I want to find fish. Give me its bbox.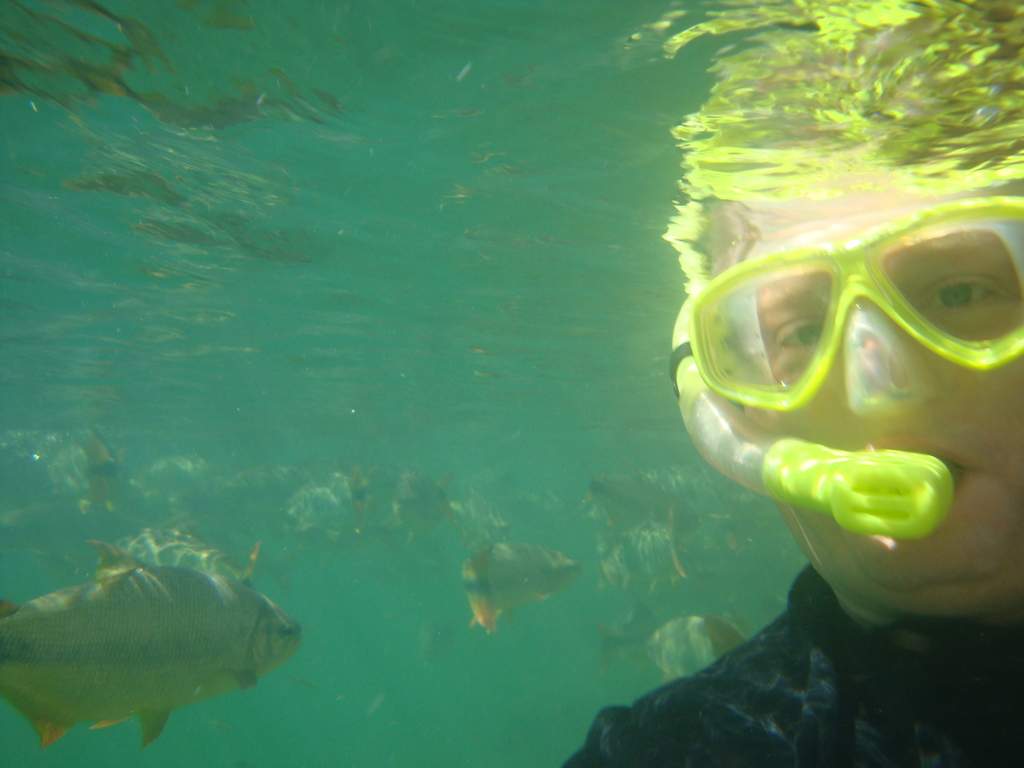
648 614 735 680.
